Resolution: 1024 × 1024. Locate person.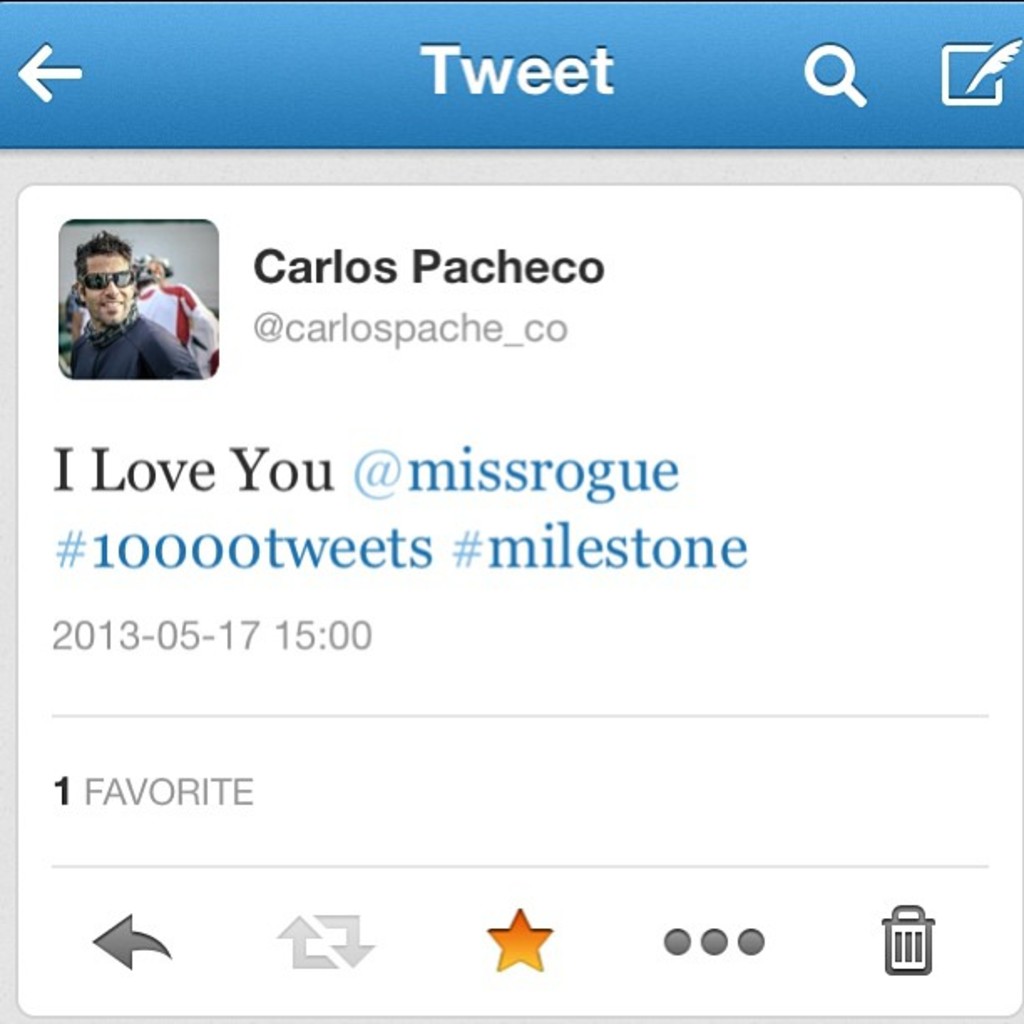
bbox(64, 231, 199, 387).
